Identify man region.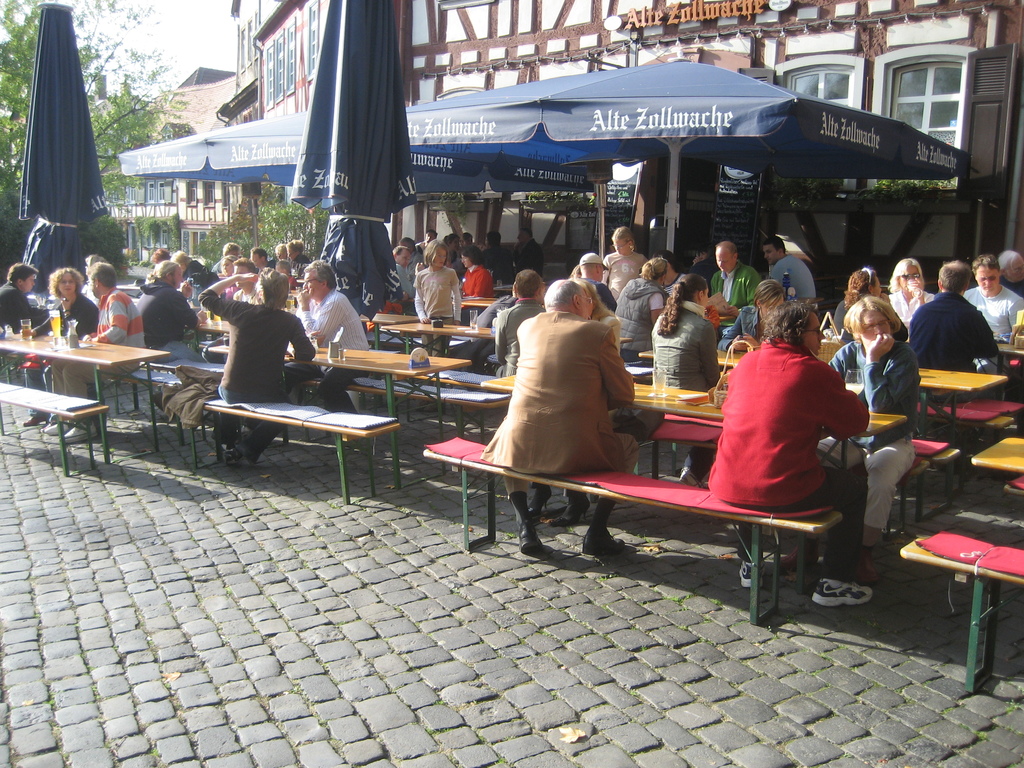
Region: <box>963,254,1023,340</box>.
